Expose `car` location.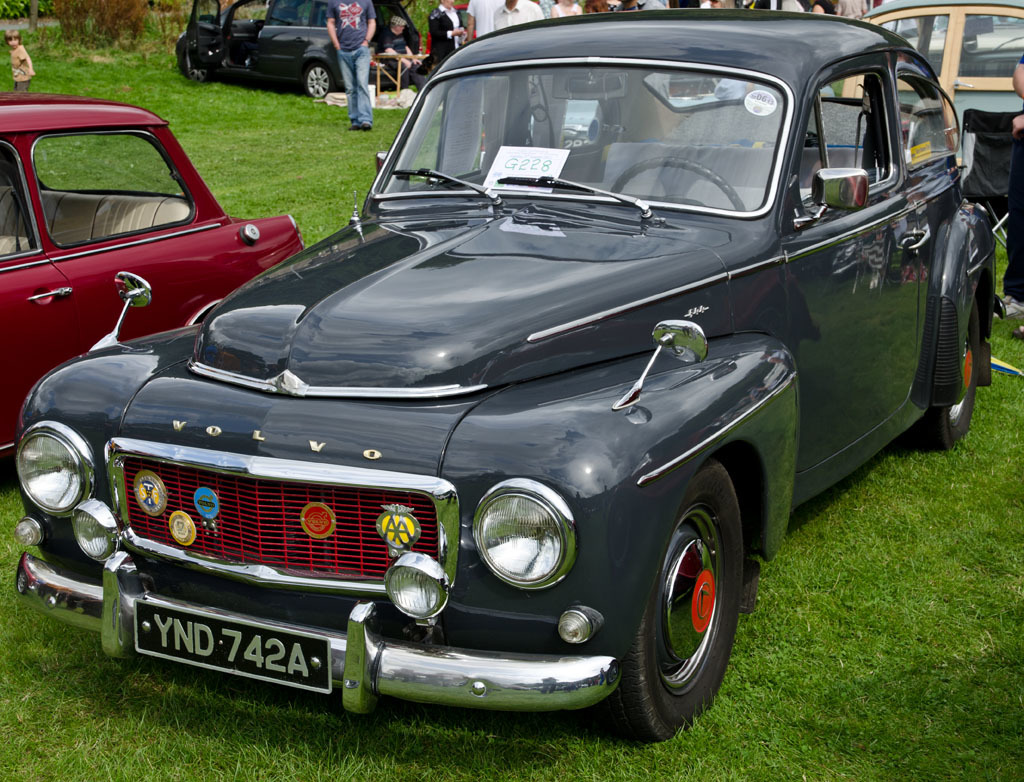
Exposed at [10,10,996,745].
